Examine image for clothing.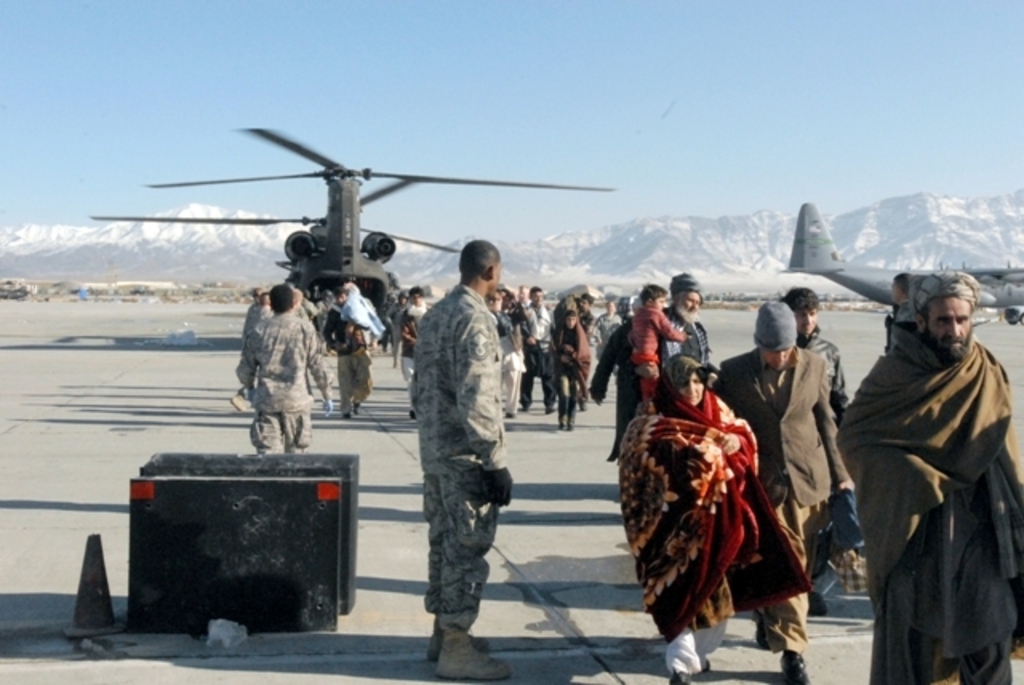
Examination result: (x1=251, y1=304, x2=272, y2=392).
